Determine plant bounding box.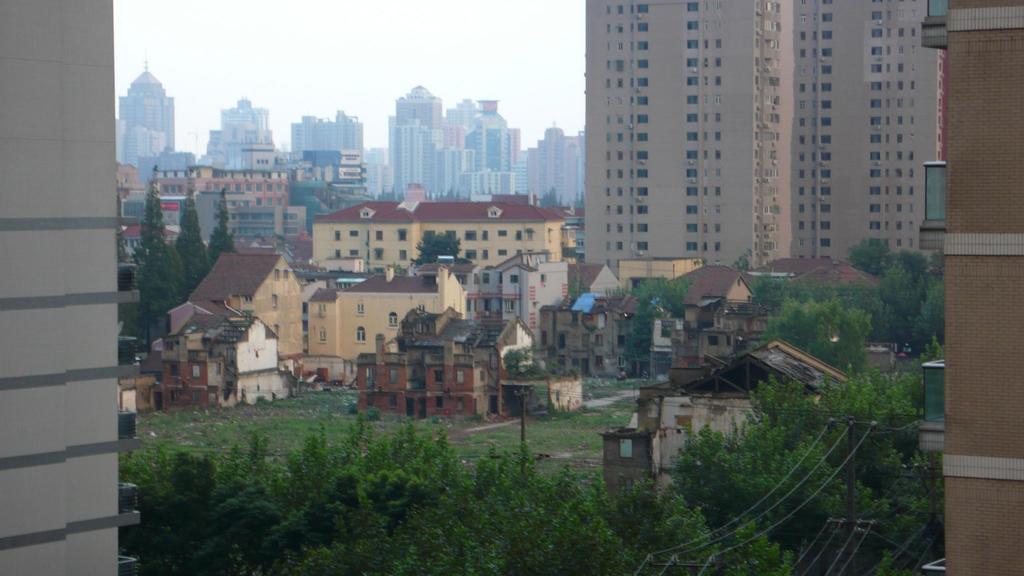
Determined: rect(122, 383, 607, 482).
